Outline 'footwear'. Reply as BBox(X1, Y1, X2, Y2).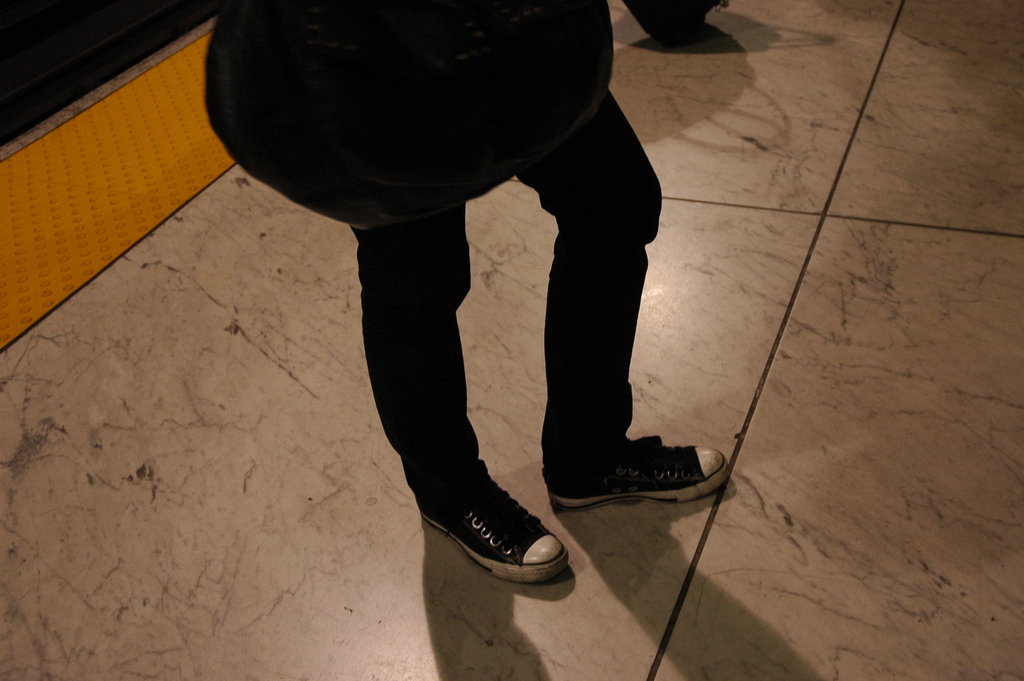
BBox(543, 435, 732, 511).
